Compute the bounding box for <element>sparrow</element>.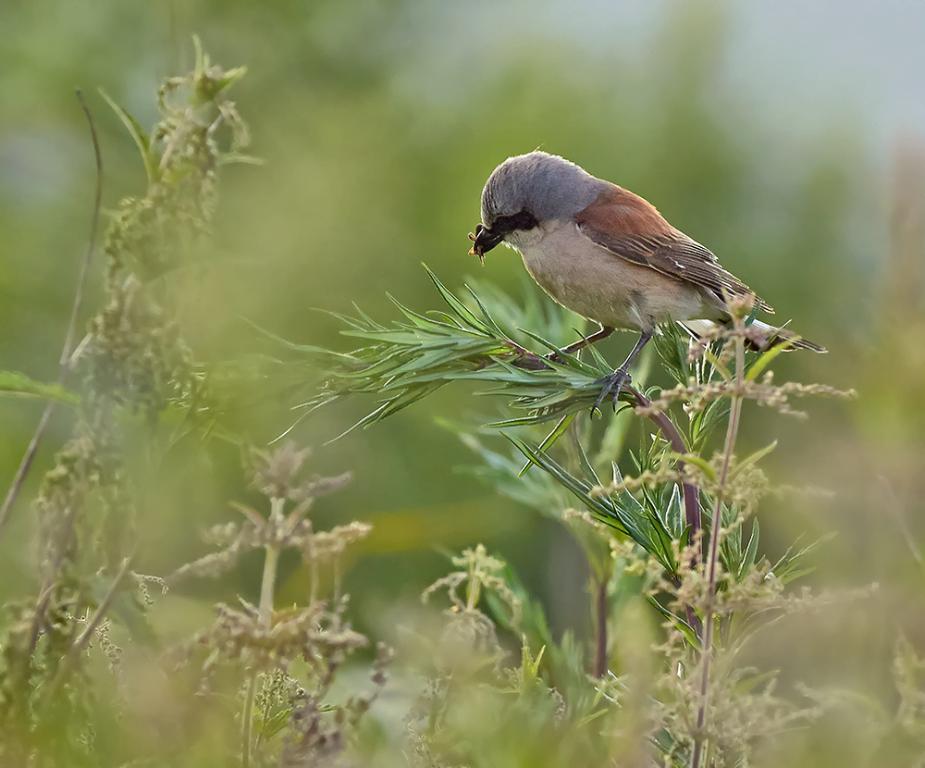
465, 149, 830, 419.
